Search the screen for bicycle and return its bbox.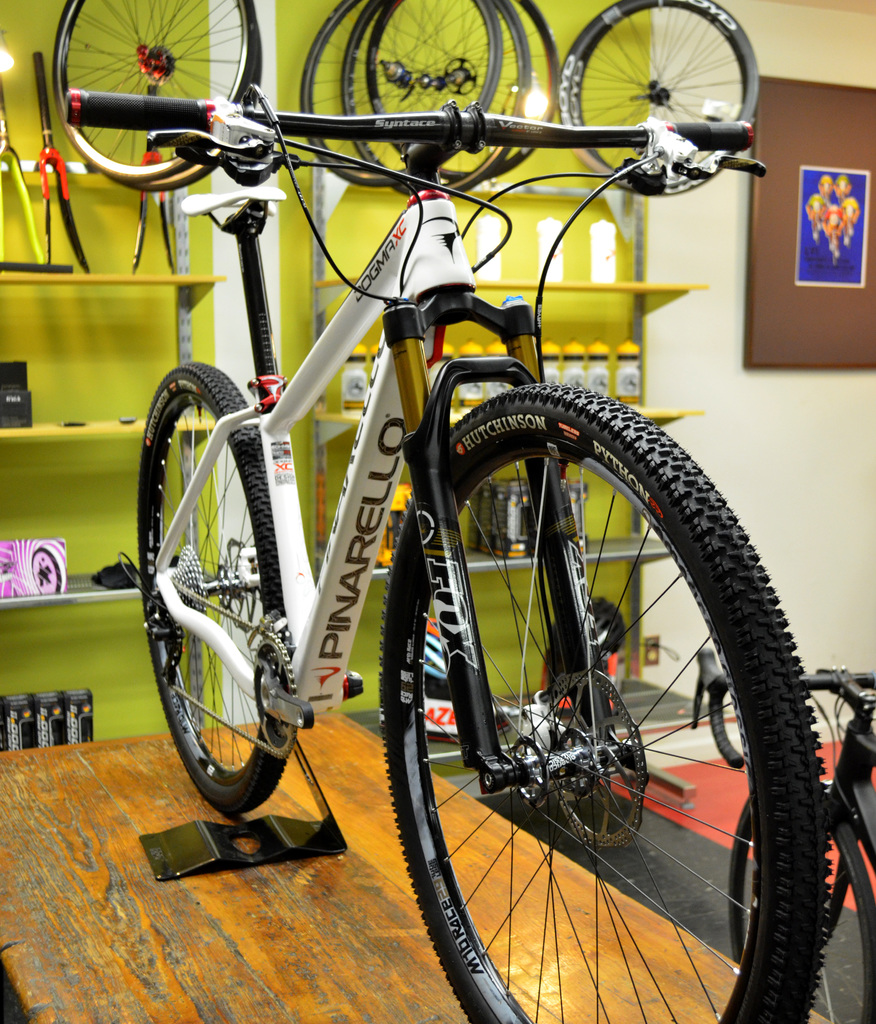
Found: [73,46,860,1017].
